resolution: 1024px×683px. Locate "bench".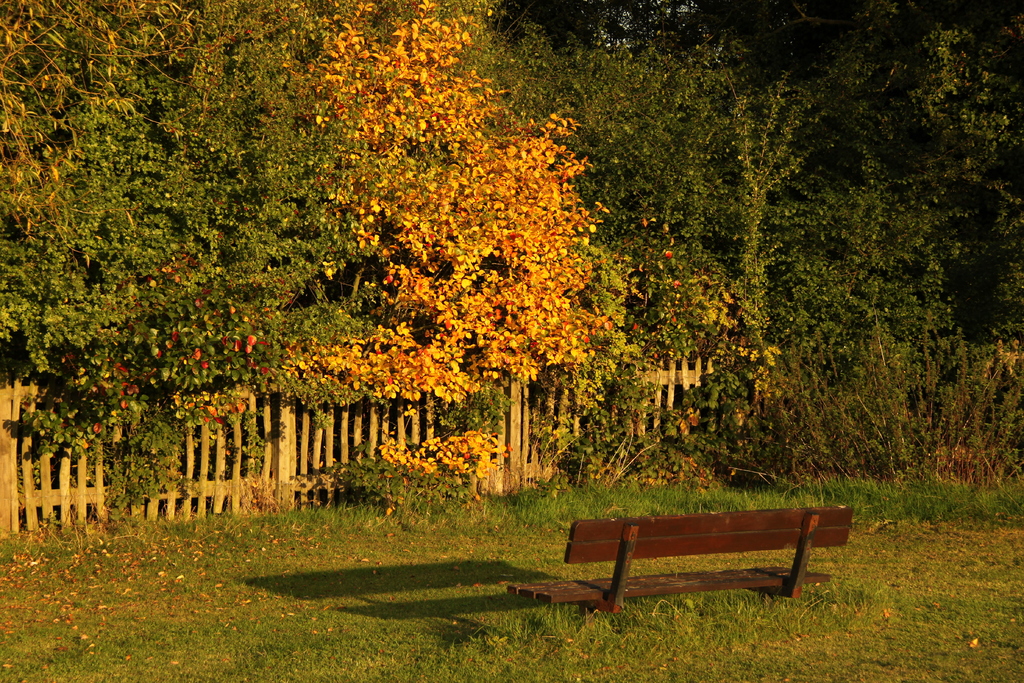
(502,509,852,634).
